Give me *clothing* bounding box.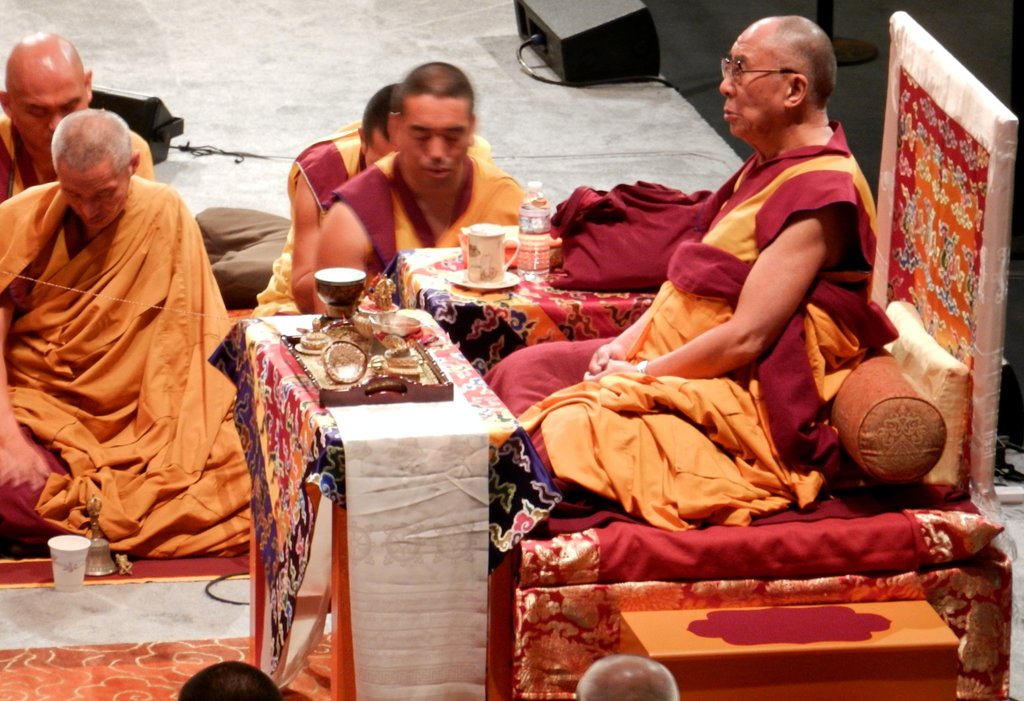
[0,113,156,209].
